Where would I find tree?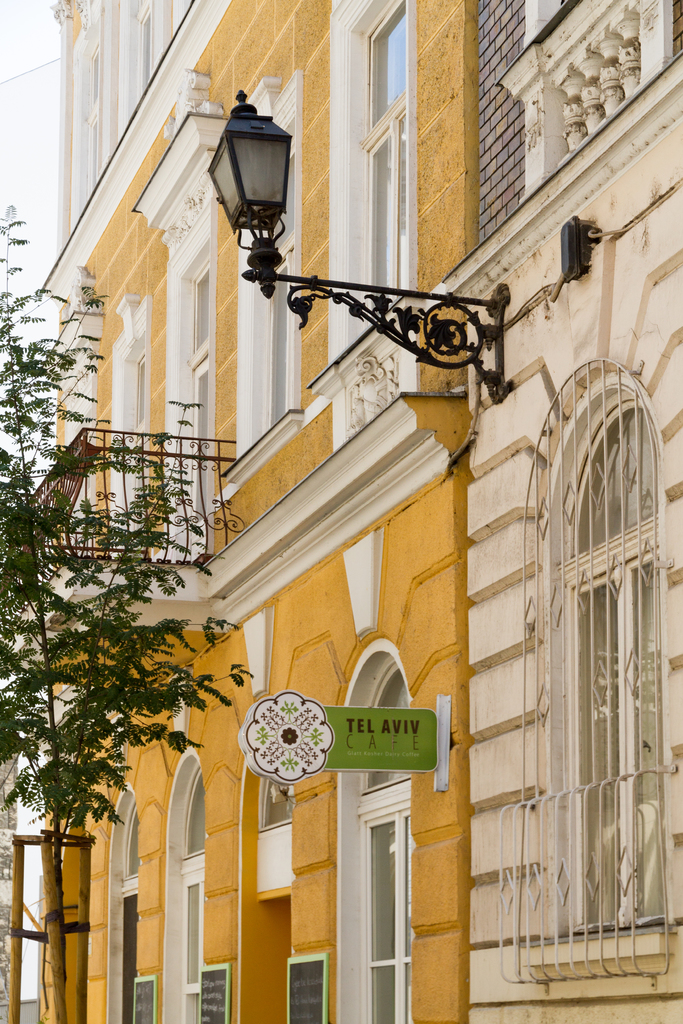
At 0:206:247:1023.
